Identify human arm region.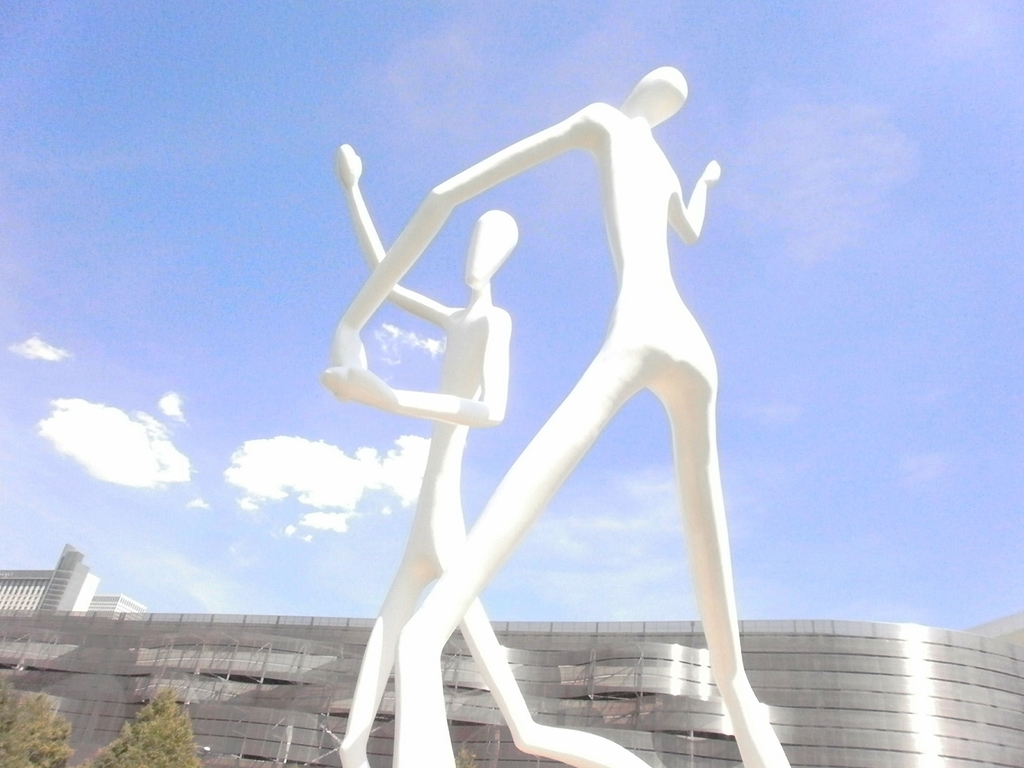
Region: select_region(320, 301, 516, 428).
